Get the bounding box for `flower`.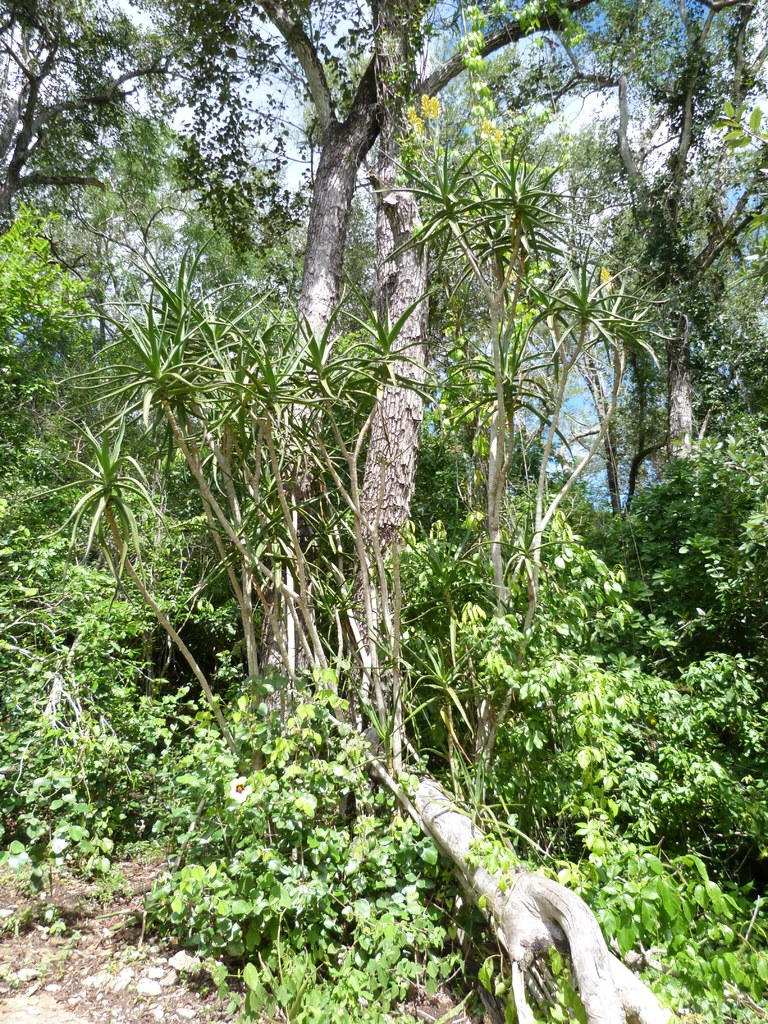
BBox(482, 115, 496, 140).
